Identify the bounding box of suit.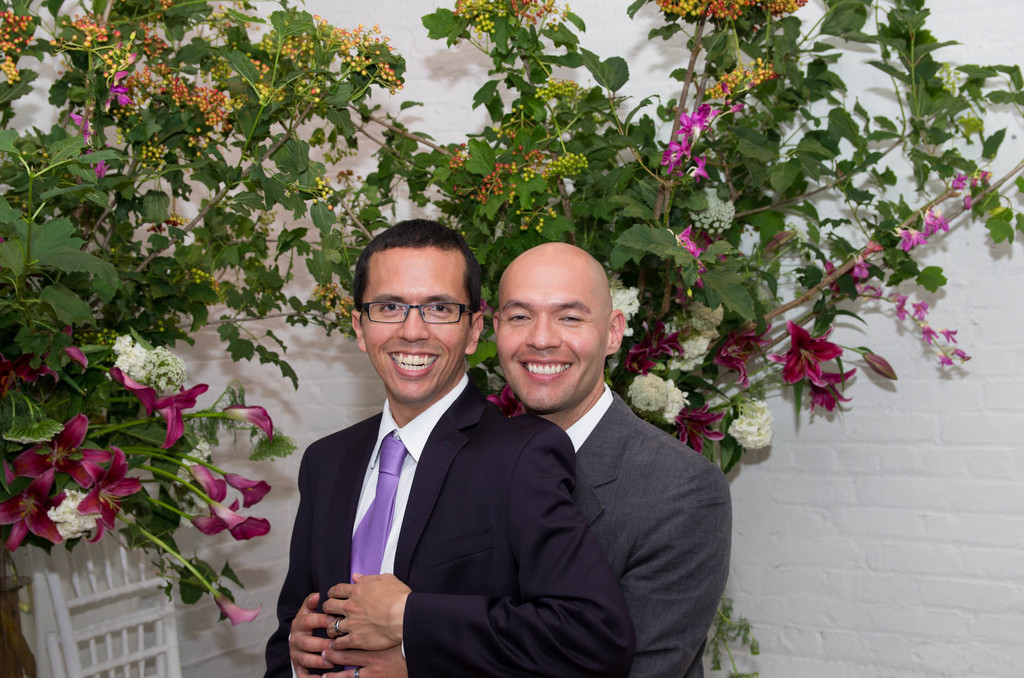
crop(573, 390, 734, 677).
